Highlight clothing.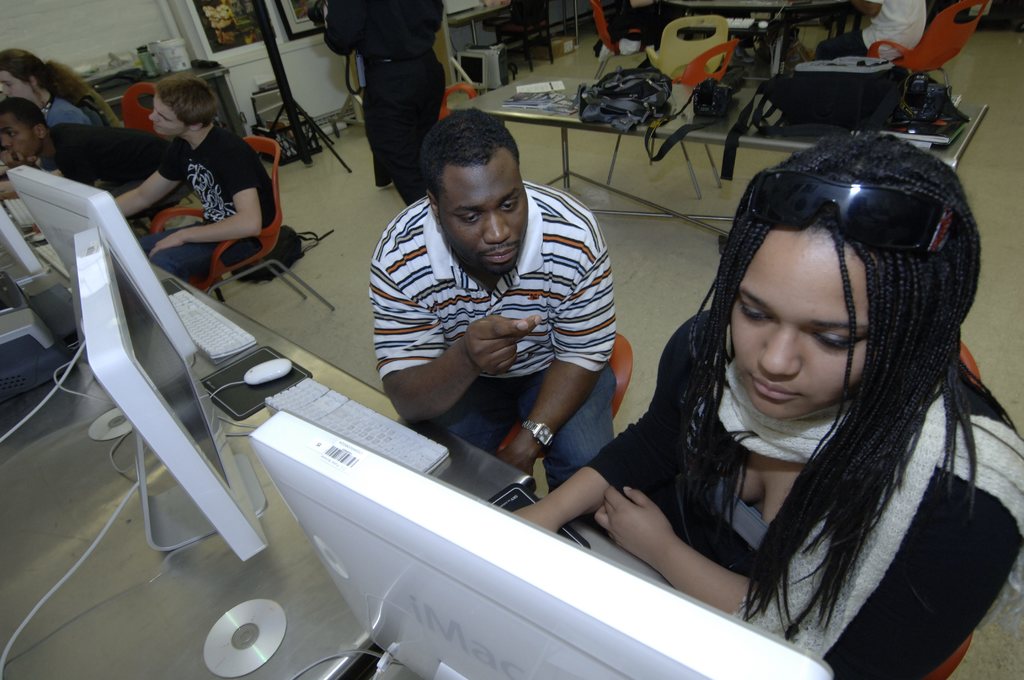
Highlighted region: l=307, t=0, r=452, b=215.
